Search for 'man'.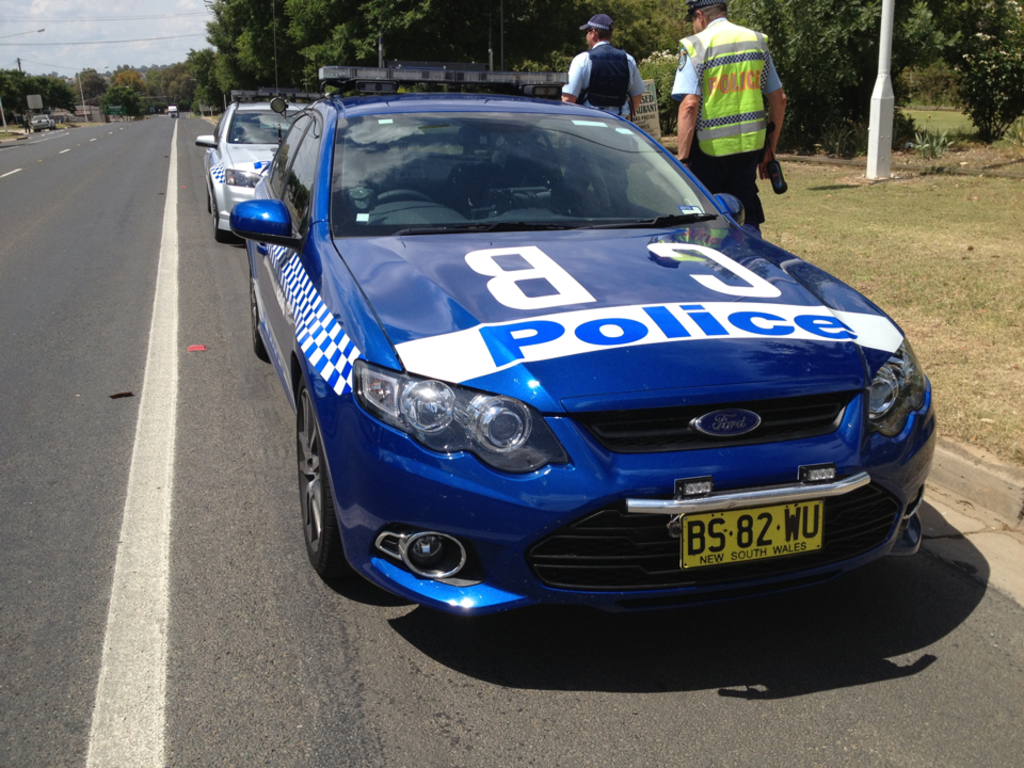
Found at 550,26,650,97.
